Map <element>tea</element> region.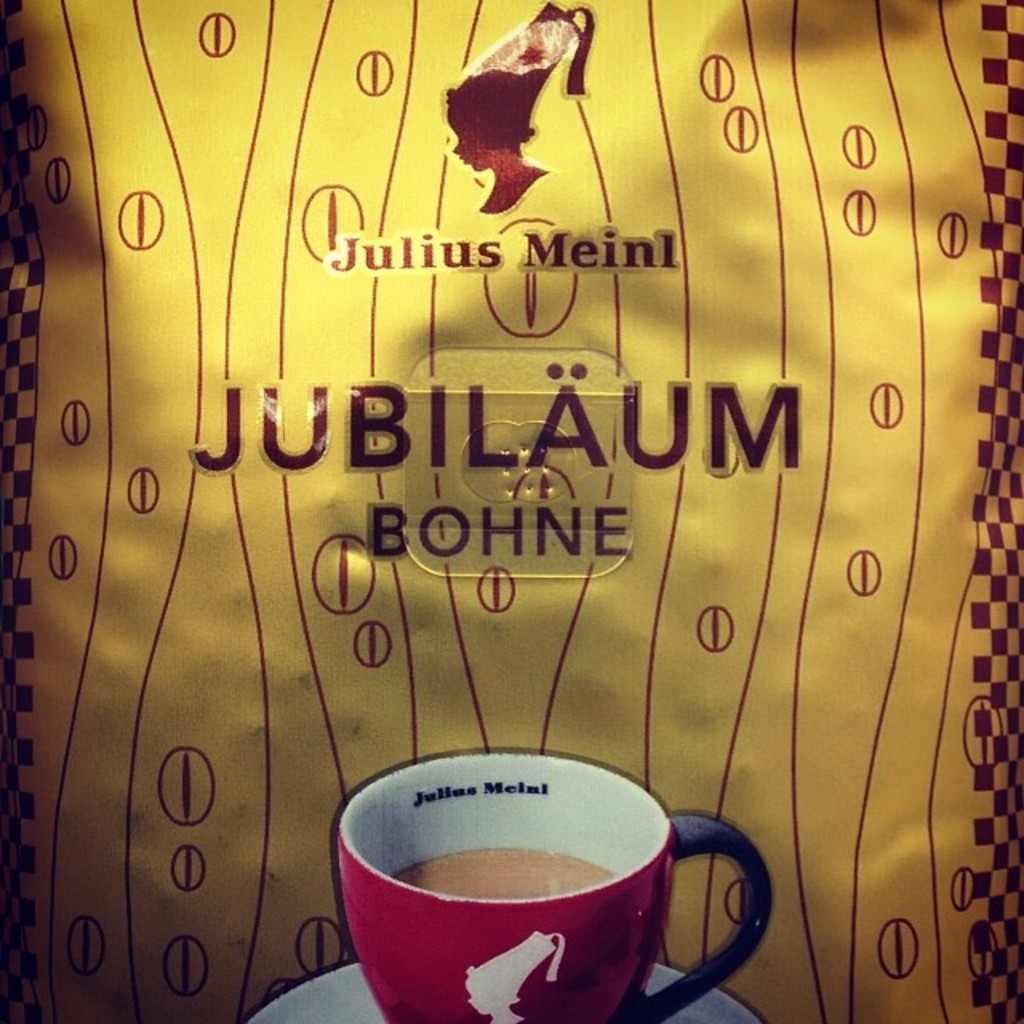
Mapped to region(397, 846, 613, 899).
